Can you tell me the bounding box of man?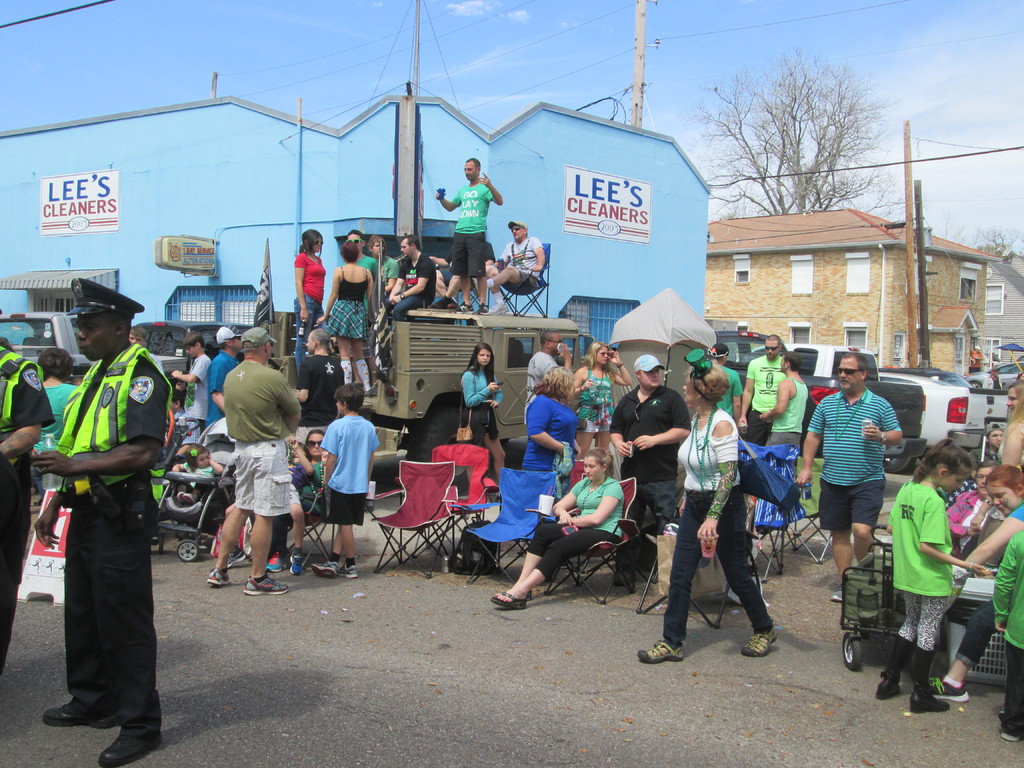
{"x1": 522, "y1": 320, "x2": 573, "y2": 414}.
